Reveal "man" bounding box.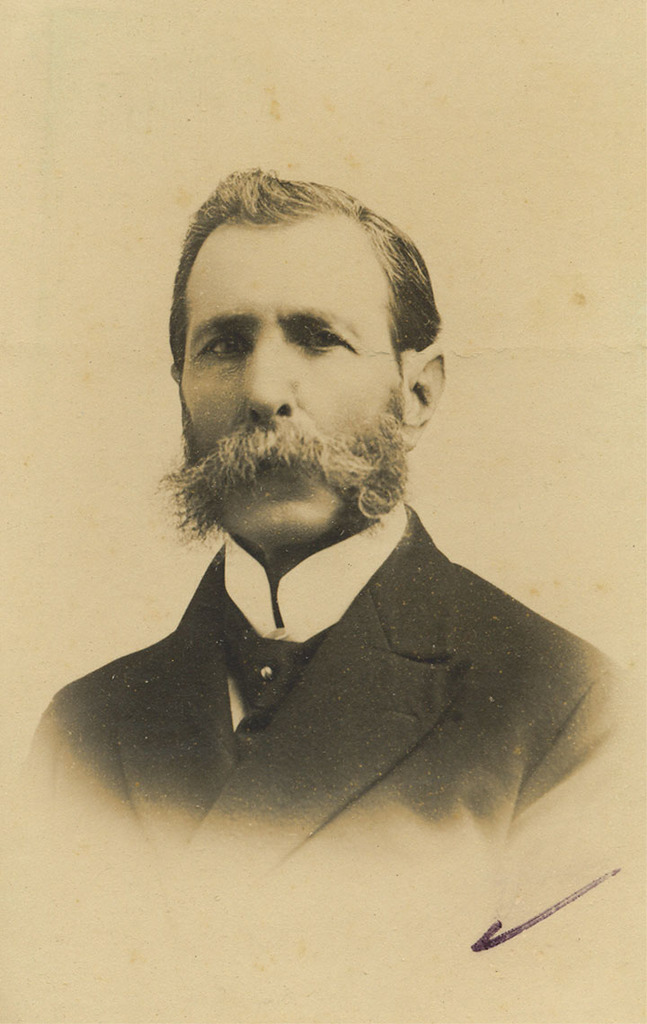
Revealed: 40, 167, 623, 897.
